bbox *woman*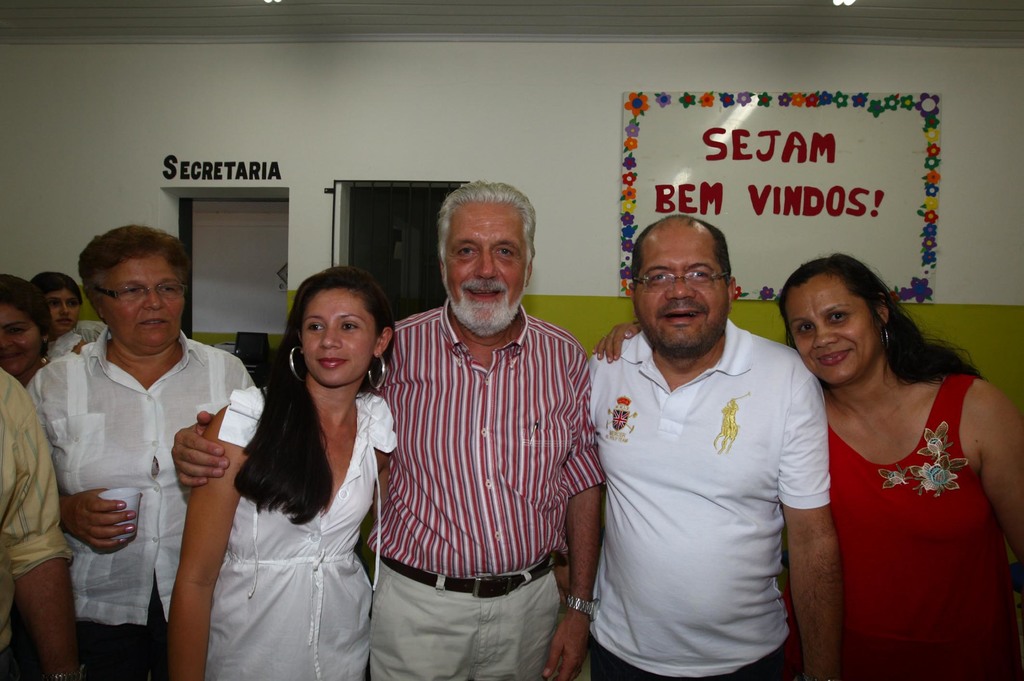
[200, 250, 399, 680]
